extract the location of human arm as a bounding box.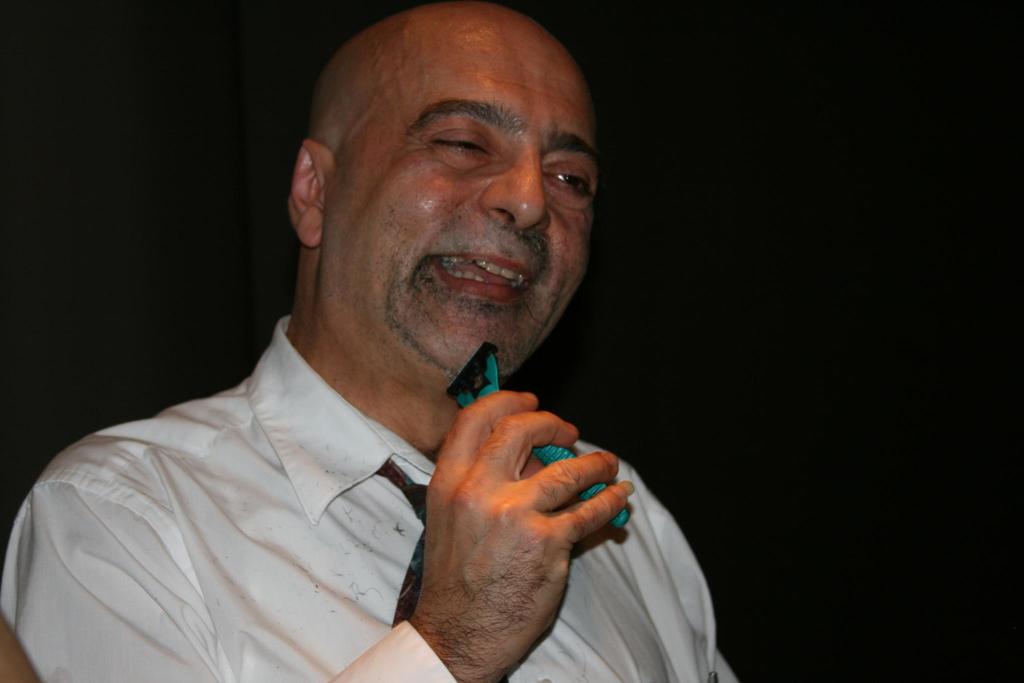
locate(349, 363, 659, 682).
